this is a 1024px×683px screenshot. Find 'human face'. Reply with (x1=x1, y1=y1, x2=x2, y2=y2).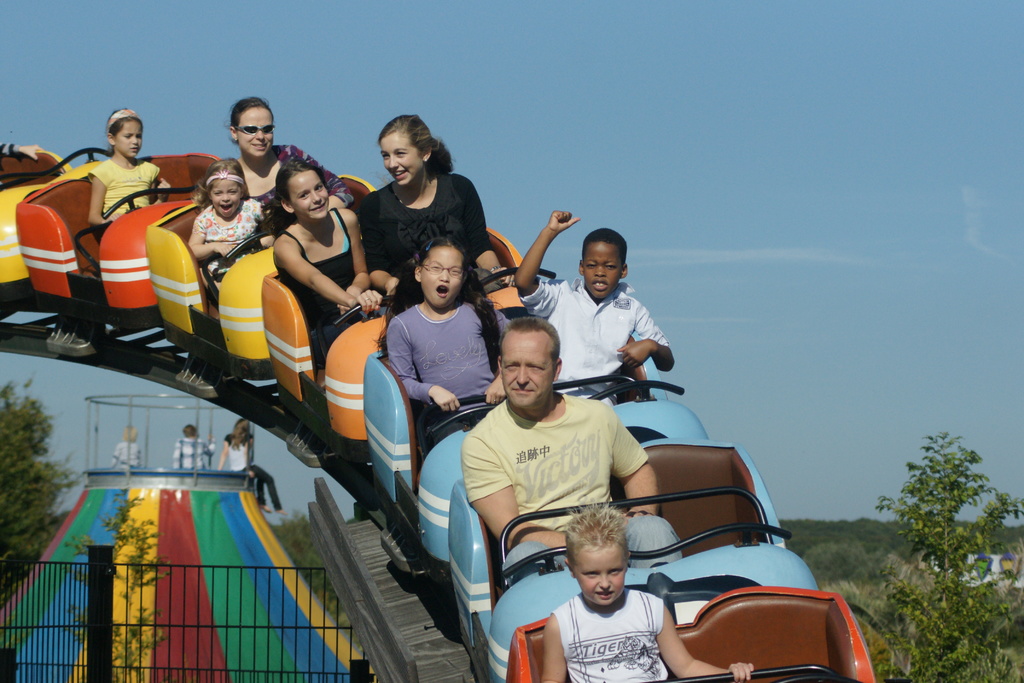
(x1=207, y1=179, x2=244, y2=217).
